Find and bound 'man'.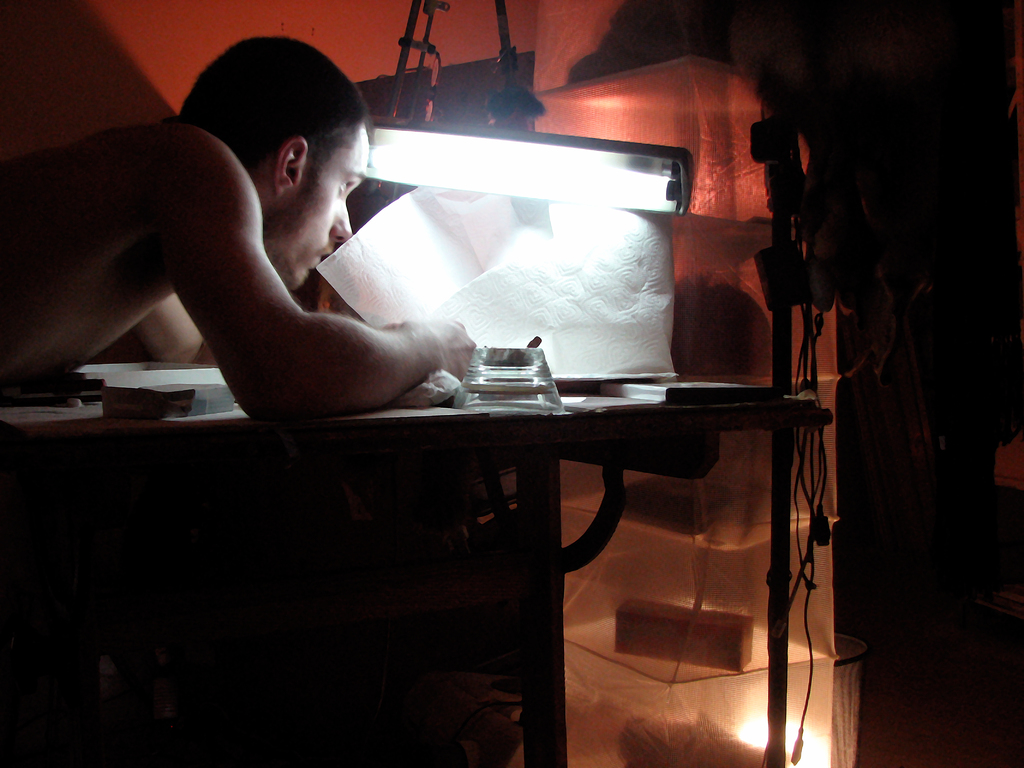
Bound: left=0, top=29, right=477, bottom=419.
